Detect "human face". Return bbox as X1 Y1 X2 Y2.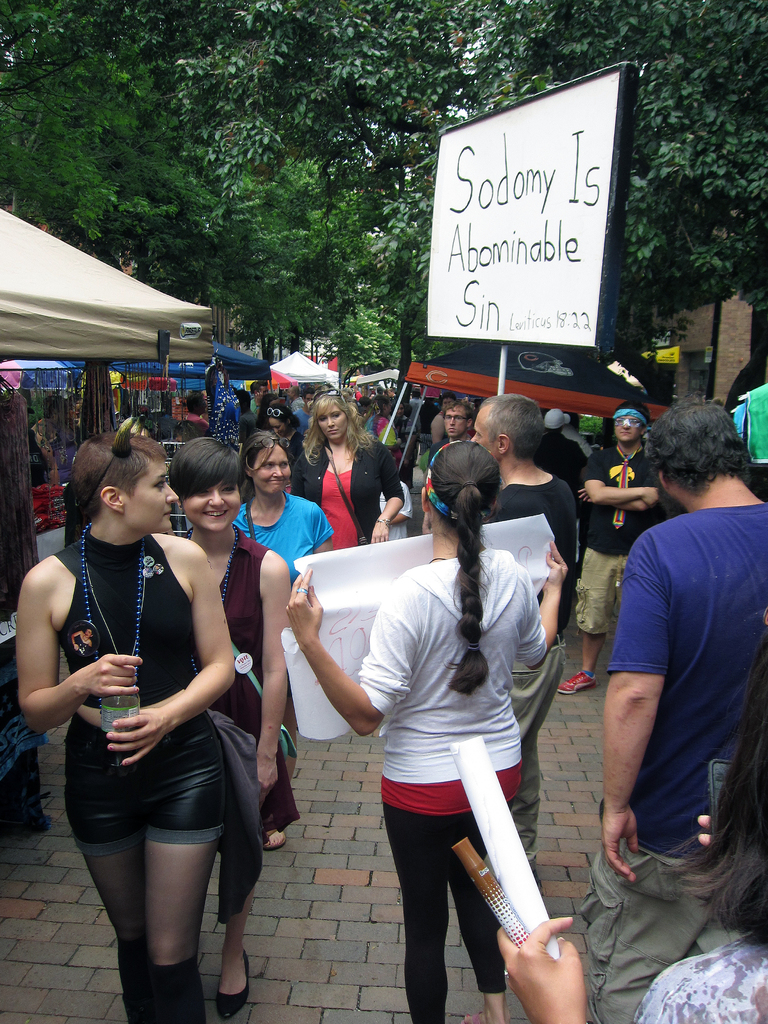
442 405 468 436.
